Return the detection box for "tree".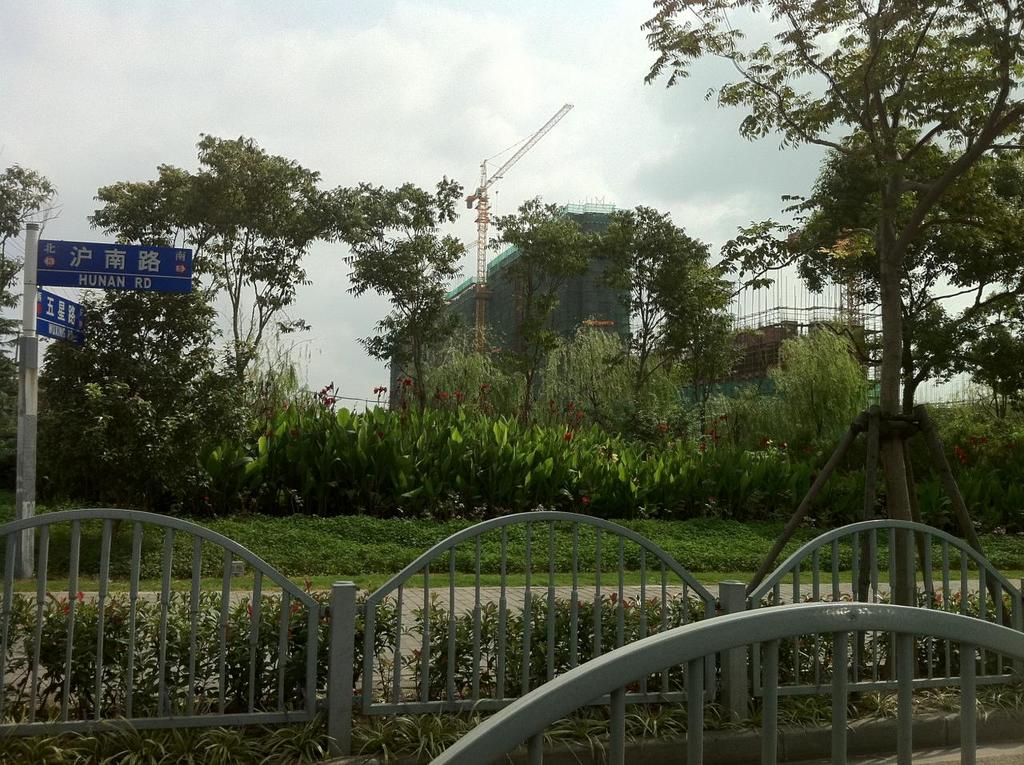
[92, 130, 460, 404].
